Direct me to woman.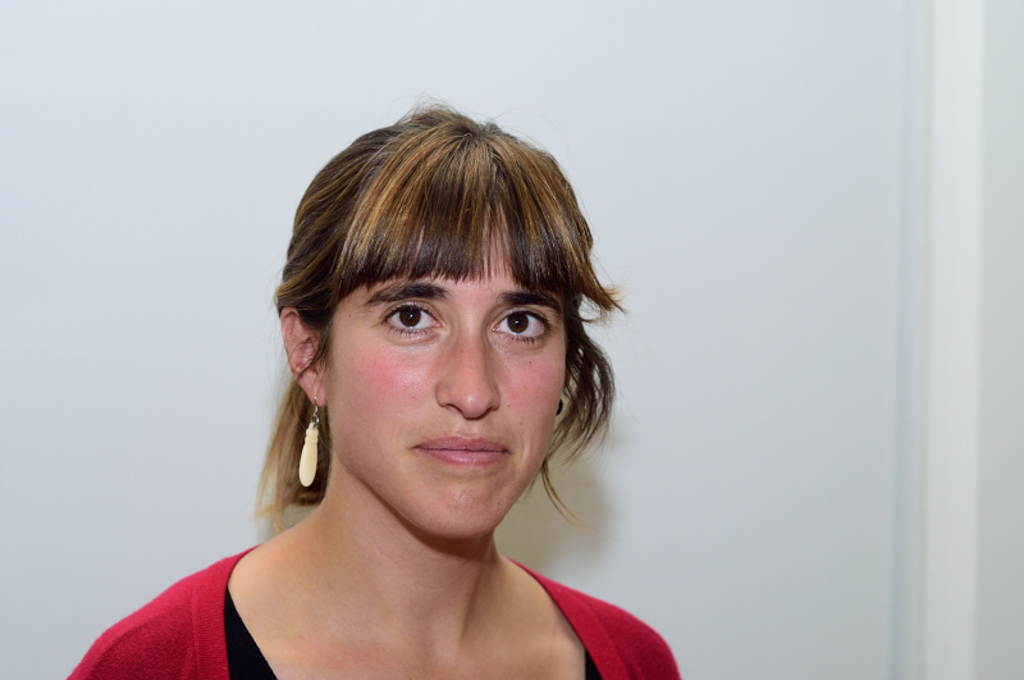
Direction: x1=132, y1=105, x2=685, y2=679.
